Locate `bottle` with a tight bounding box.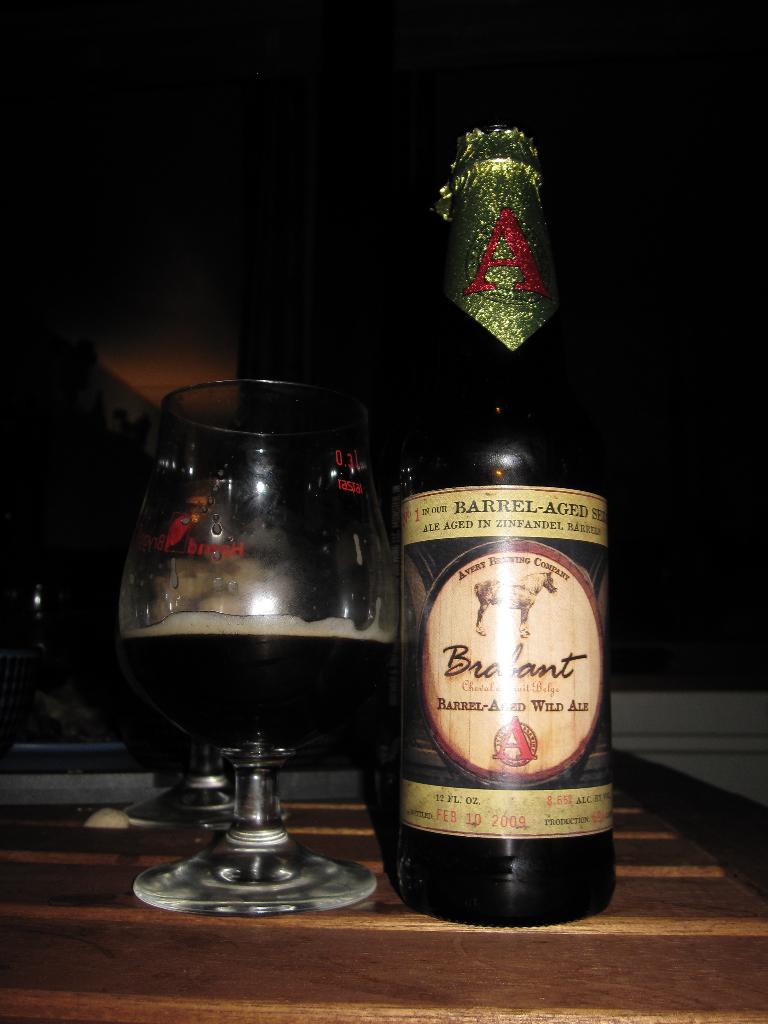
bbox=(369, 155, 616, 905).
